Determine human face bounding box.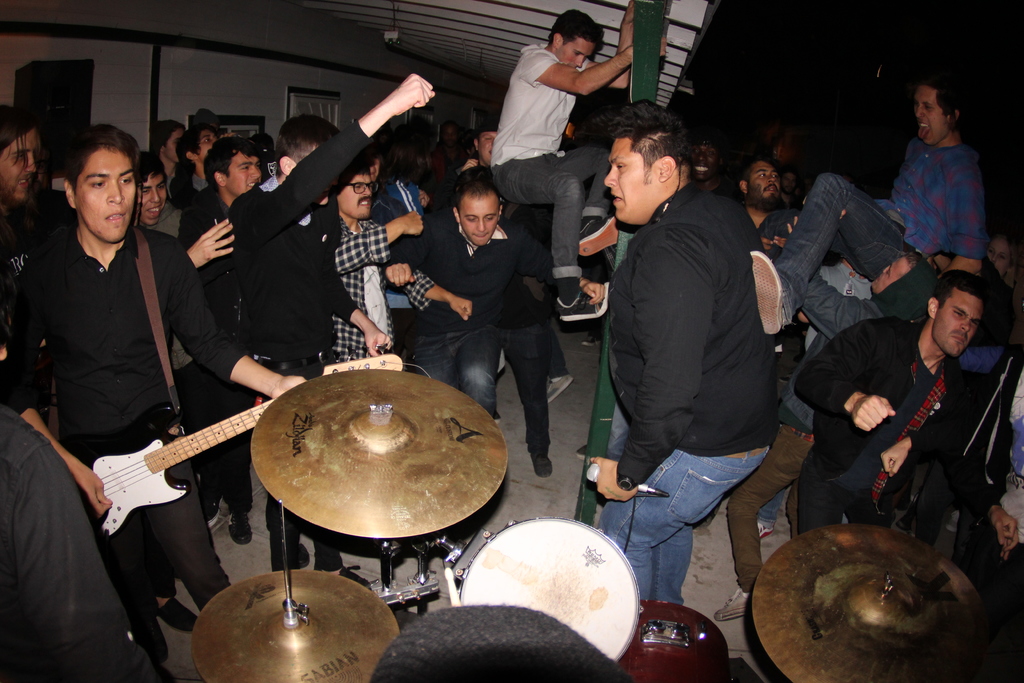
Determined: [164, 126, 183, 163].
